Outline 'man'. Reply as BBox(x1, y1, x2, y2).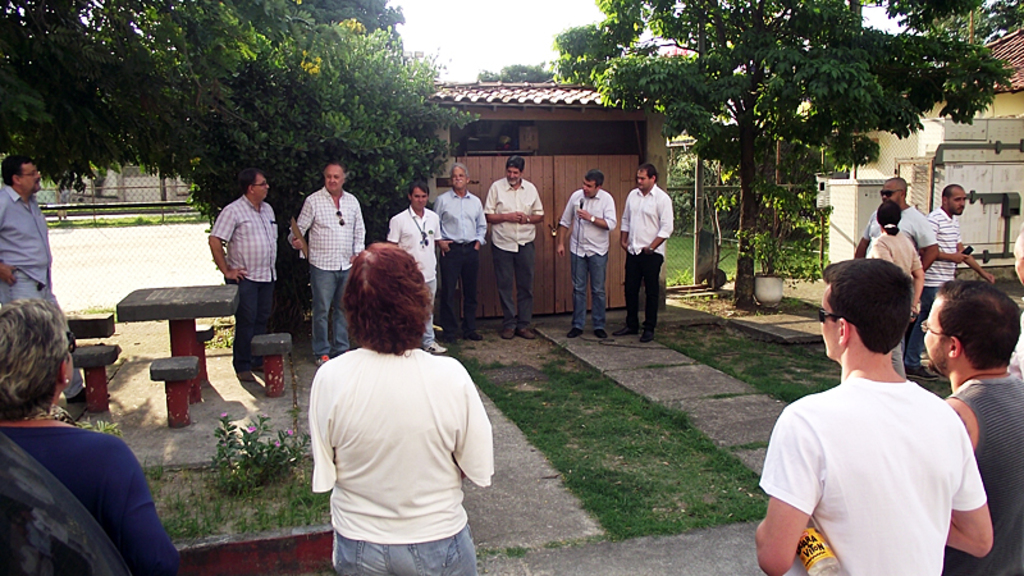
BBox(852, 173, 936, 383).
